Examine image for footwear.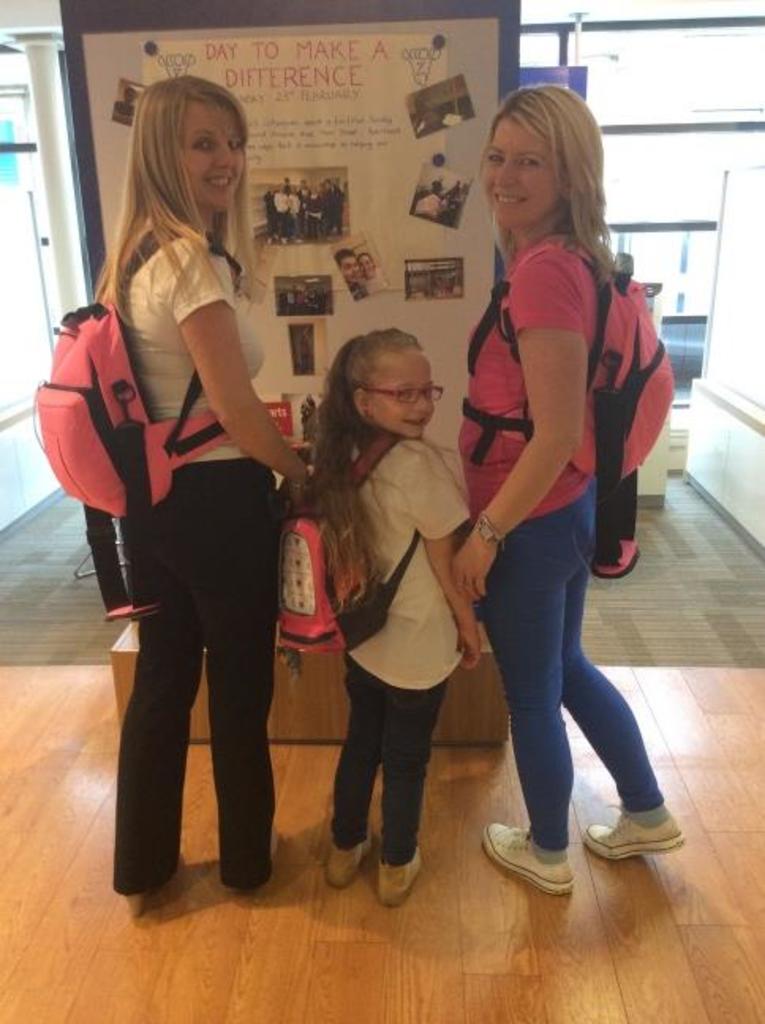
Examination result: 318/822/375/893.
